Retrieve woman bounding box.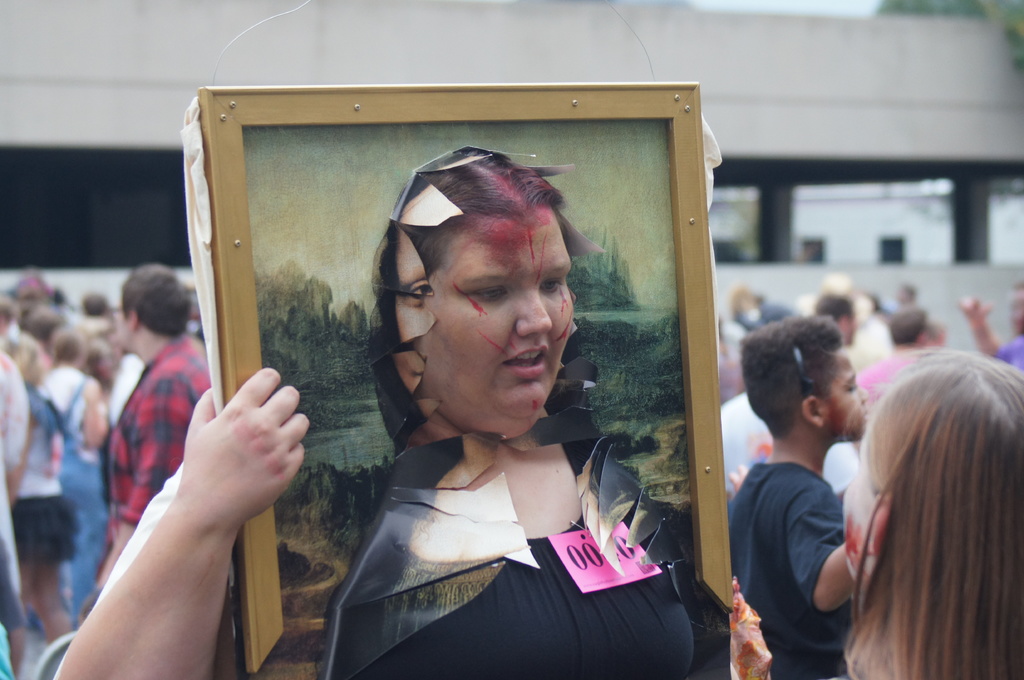
Bounding box: locate(293, 134, 691, 665).
